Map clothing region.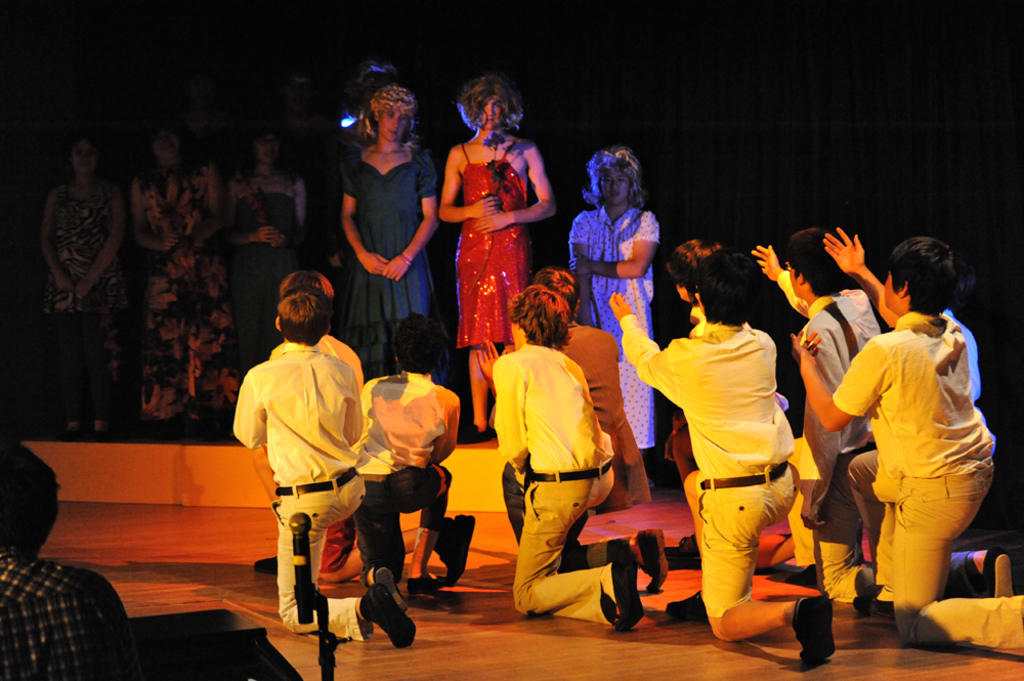
Mapped to (left=241, top=162, right=297, bottom=339).
